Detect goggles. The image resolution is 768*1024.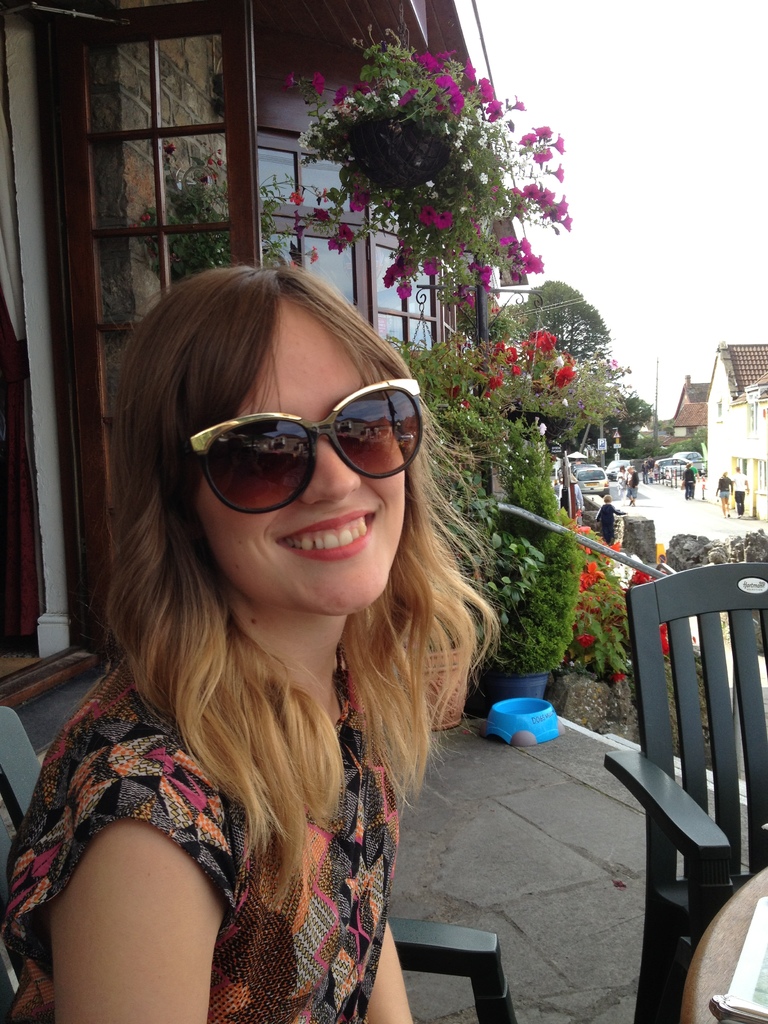
BBox(160, 364, 438, 538).
